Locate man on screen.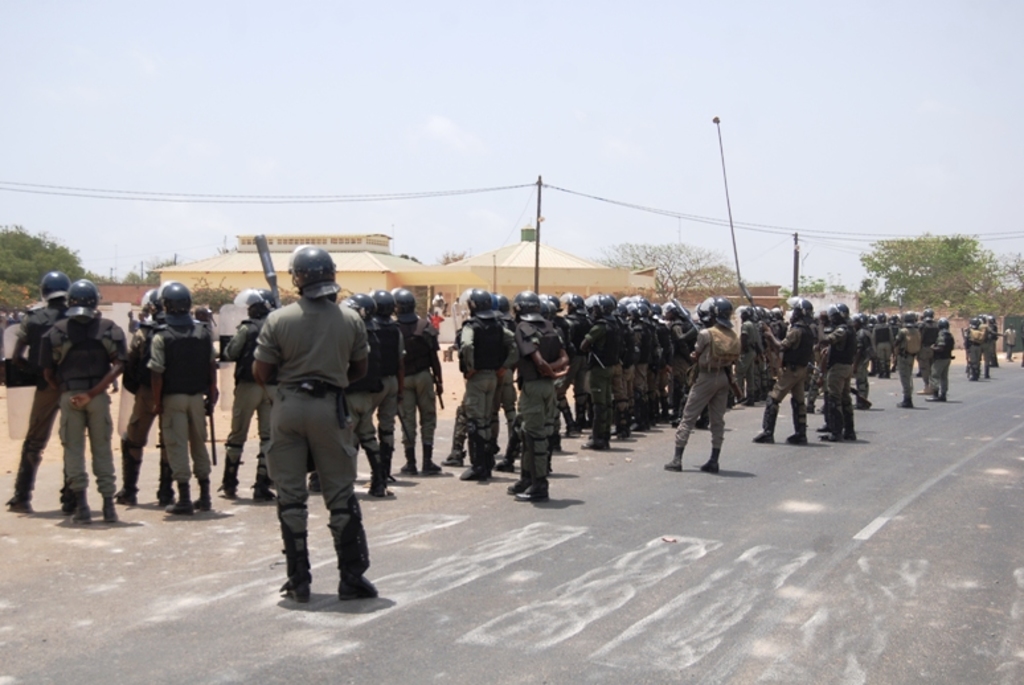
On screen at [x1=877, y1=300, x2=921, y2=415].
